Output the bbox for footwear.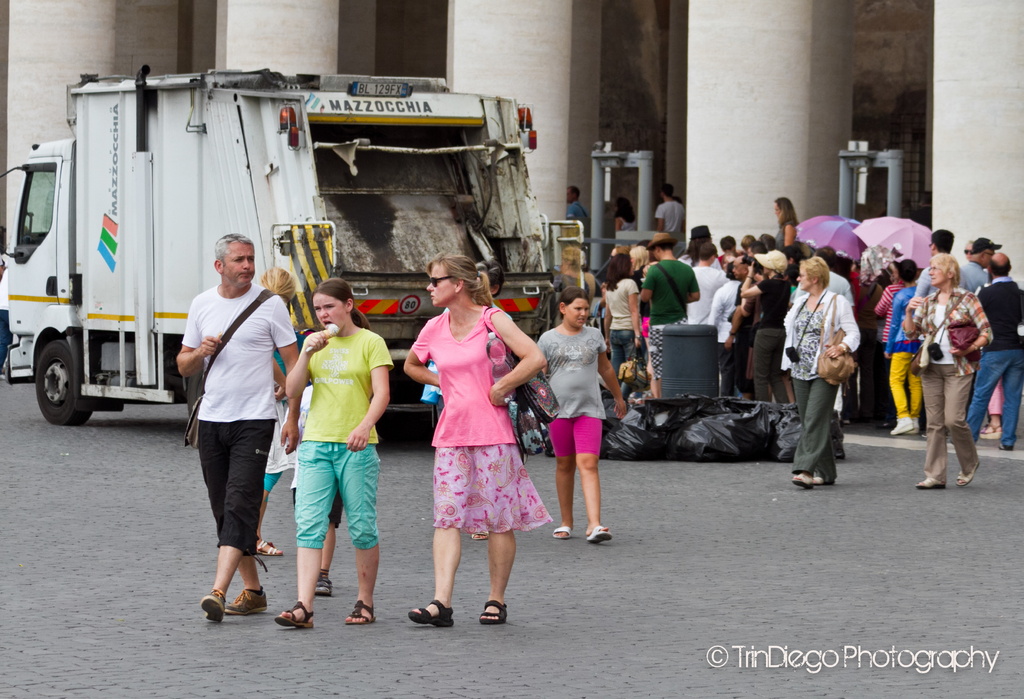
[554, 528, 572, 537].
